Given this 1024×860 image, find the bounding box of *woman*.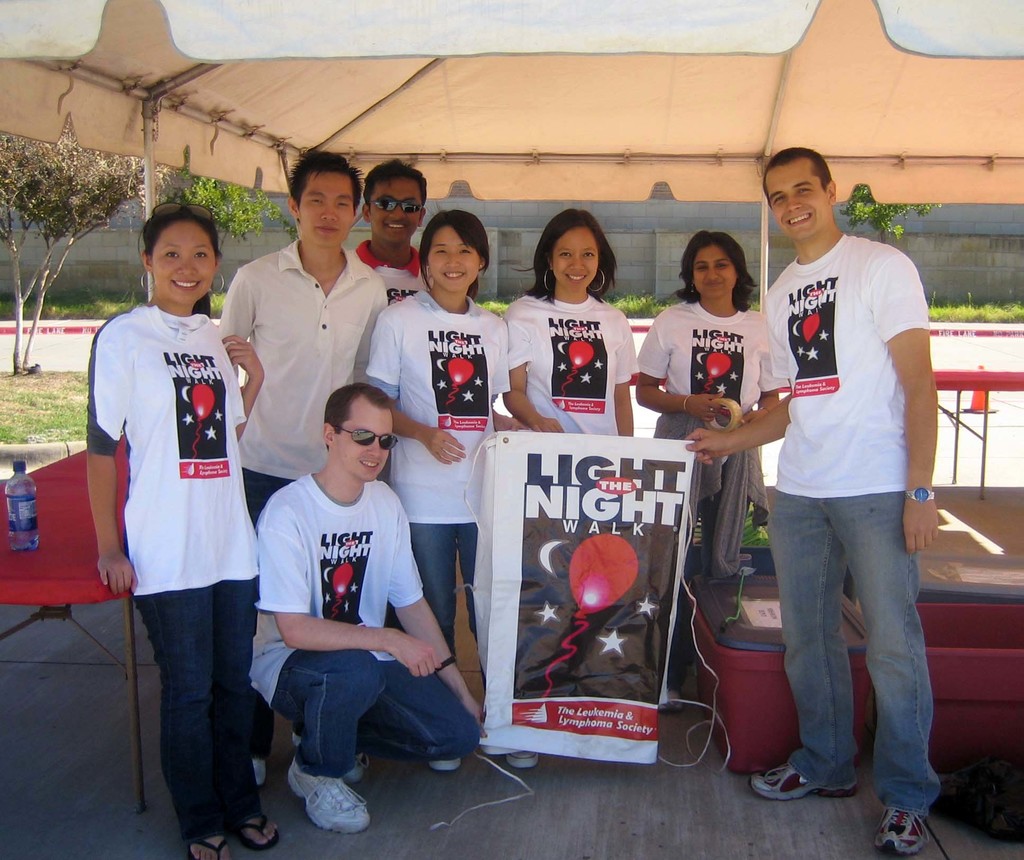
631/226/792/713.
